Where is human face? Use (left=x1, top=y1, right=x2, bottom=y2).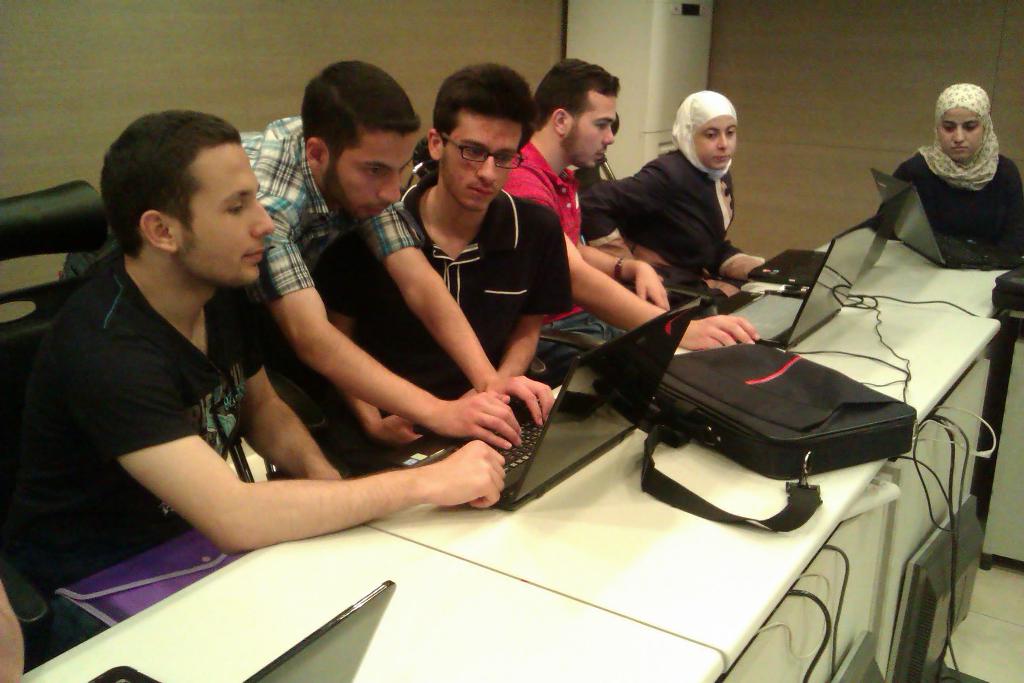
(left=560, top=88, right=618, bottom=168).
